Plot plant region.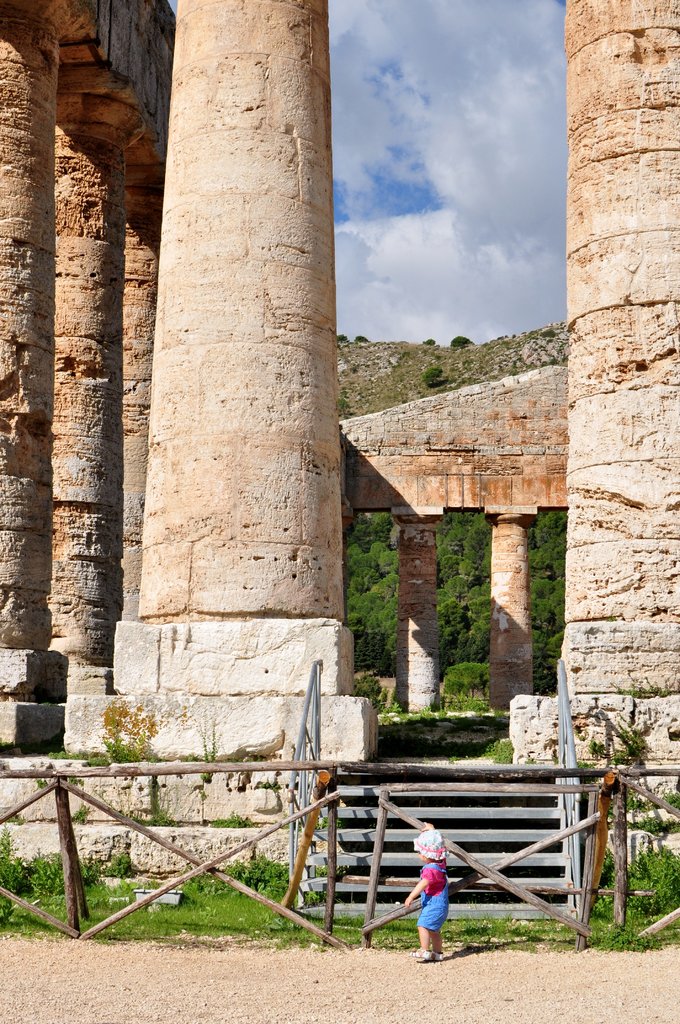
Plotted at {"x1": 35, "y1": 858, "x2": 92, "y2": 895}.
